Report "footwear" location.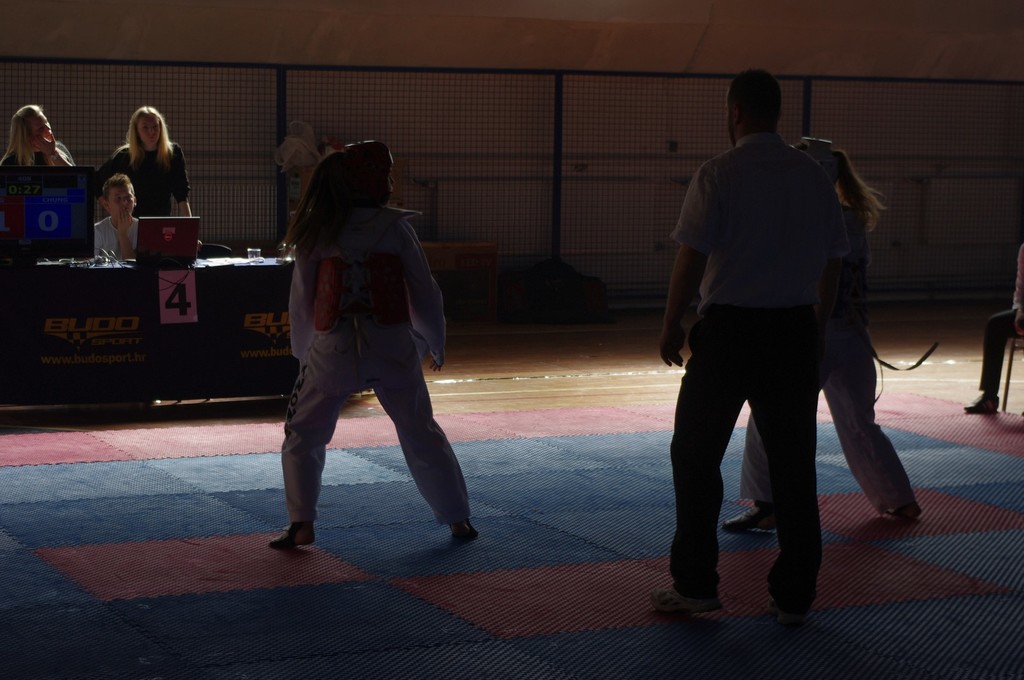
Report: rect(772, 596, 814, 623).
